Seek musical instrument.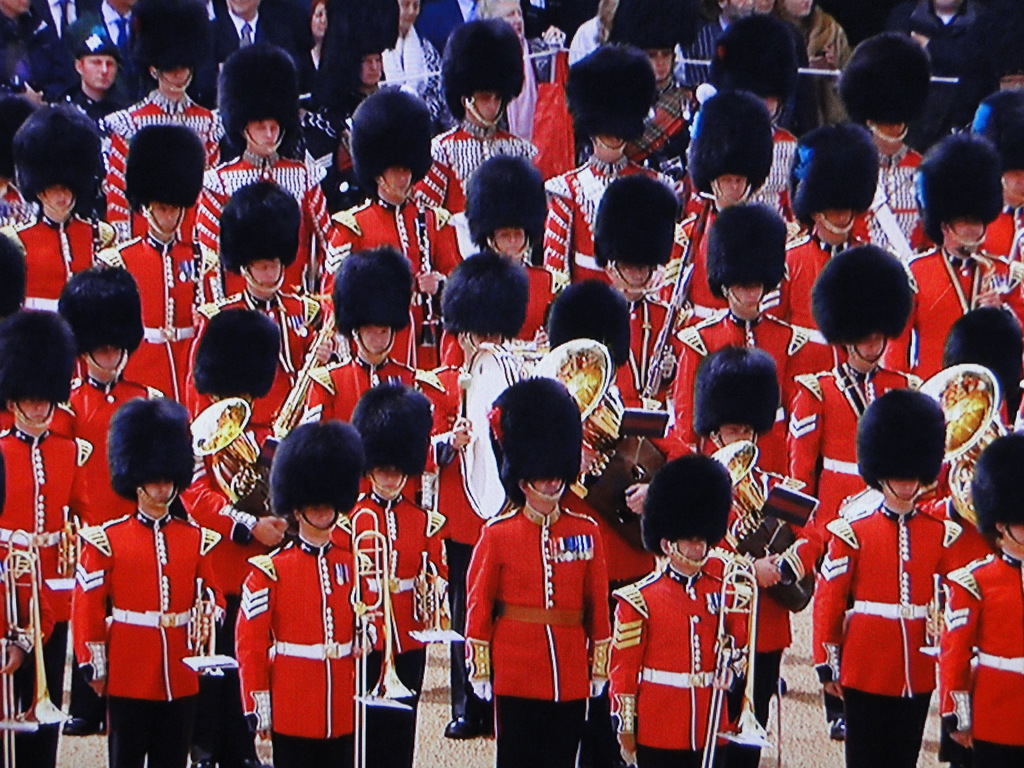
box(456, 330, 547, 523).
